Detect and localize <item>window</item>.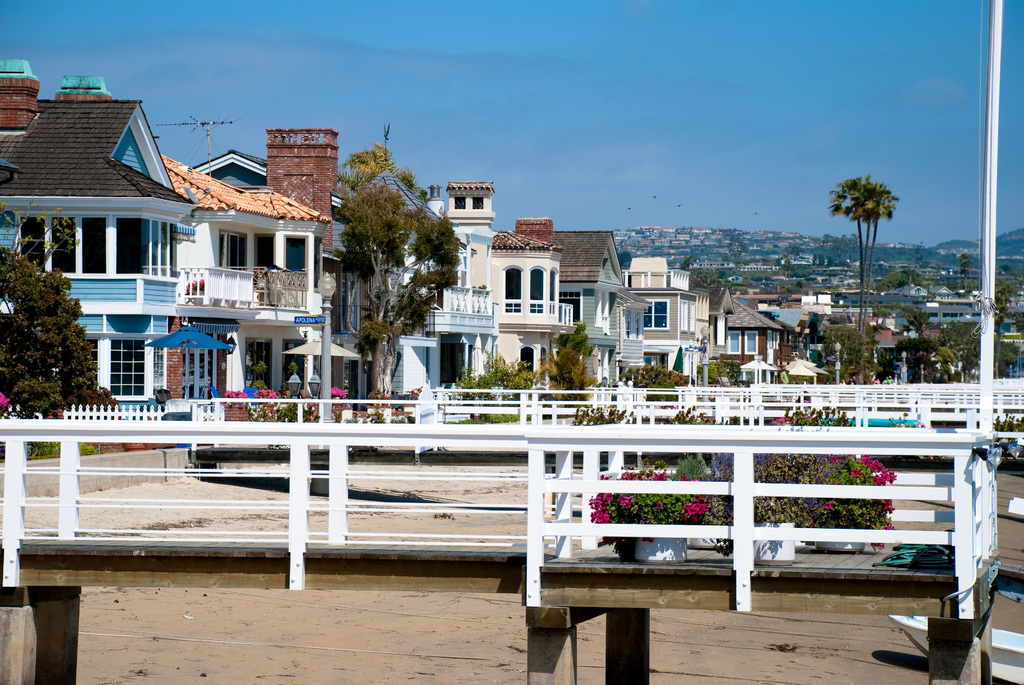
Localized at 179/353/209/398.
